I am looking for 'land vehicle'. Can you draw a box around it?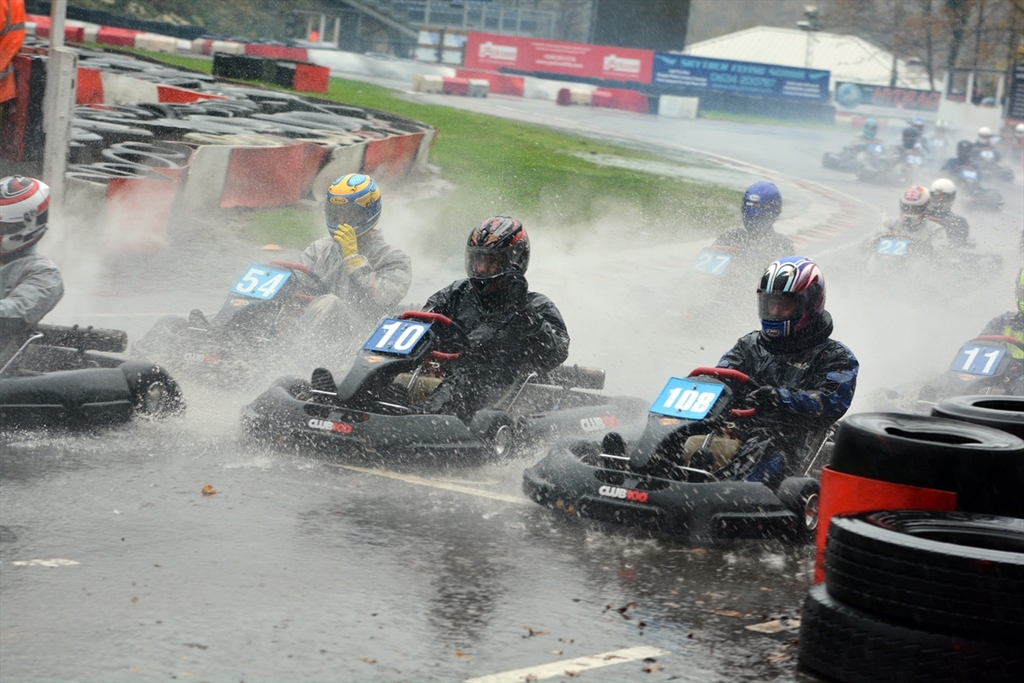
Sure, the bounding box is <region>847, 145, 911, 193</region>.
